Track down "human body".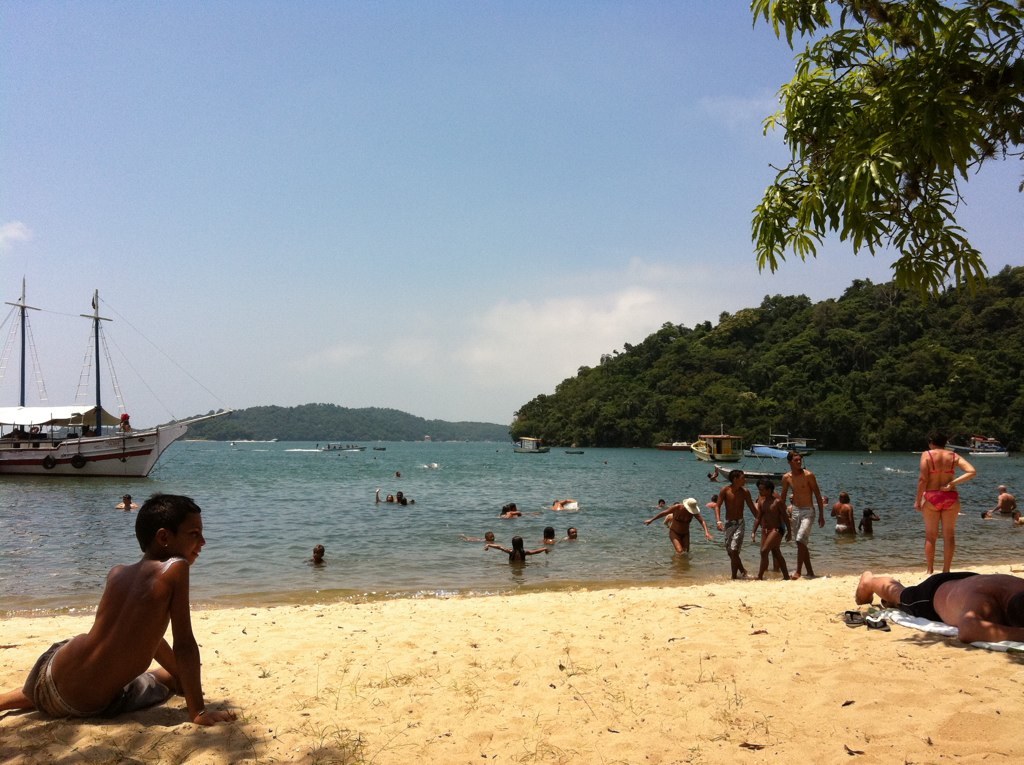
Tracked to 854, 570, 1023, 655.
